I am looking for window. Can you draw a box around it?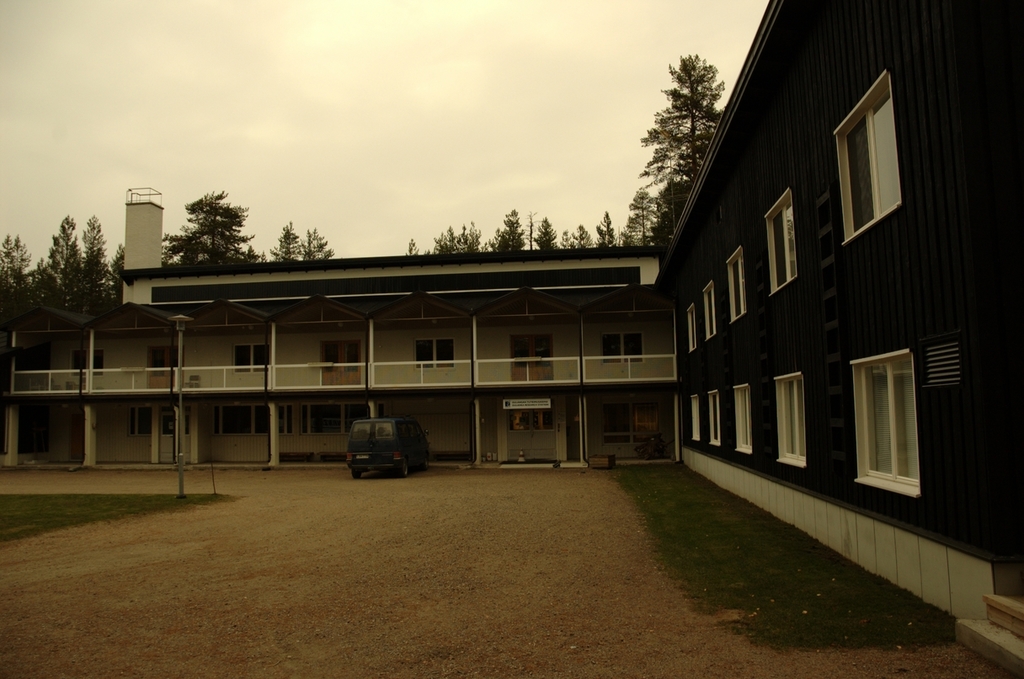
Sure, the bounding box is Rect(415, 338, 456, 374).
